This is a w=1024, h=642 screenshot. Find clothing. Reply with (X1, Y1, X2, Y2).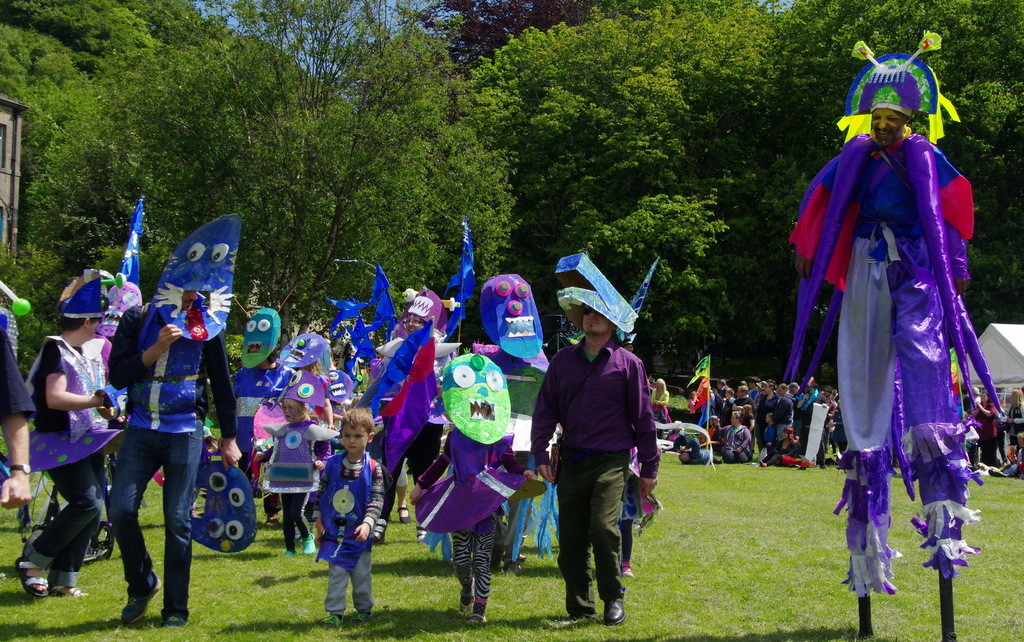
(0, 322, 38, 432).
